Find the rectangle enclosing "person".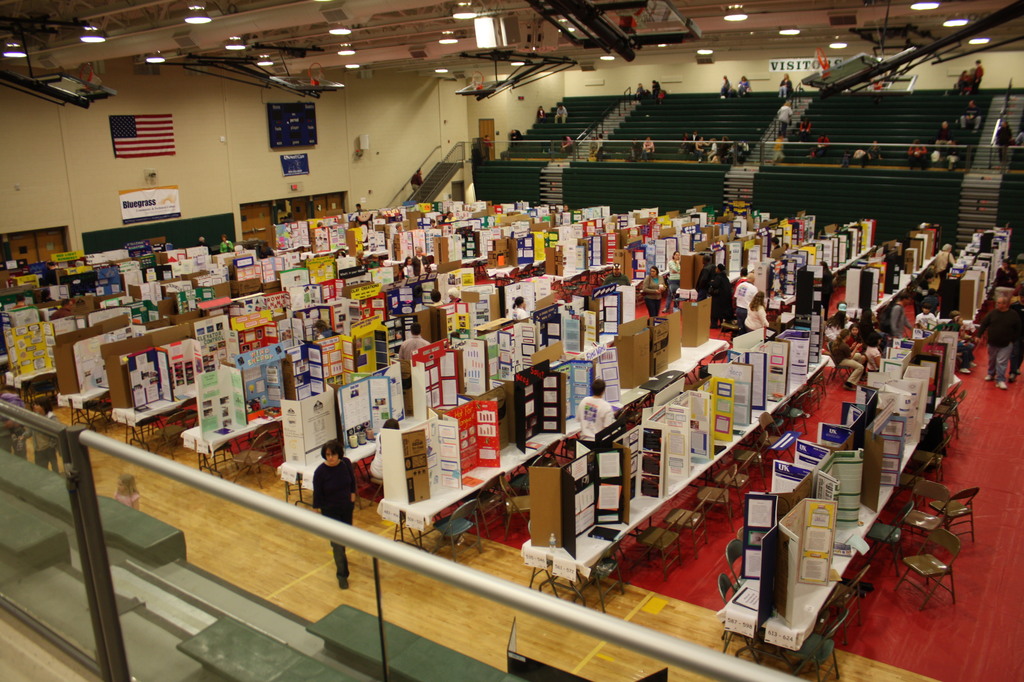
{"left": 313, "top": 441, "right": 360, "bottom": 590}.
